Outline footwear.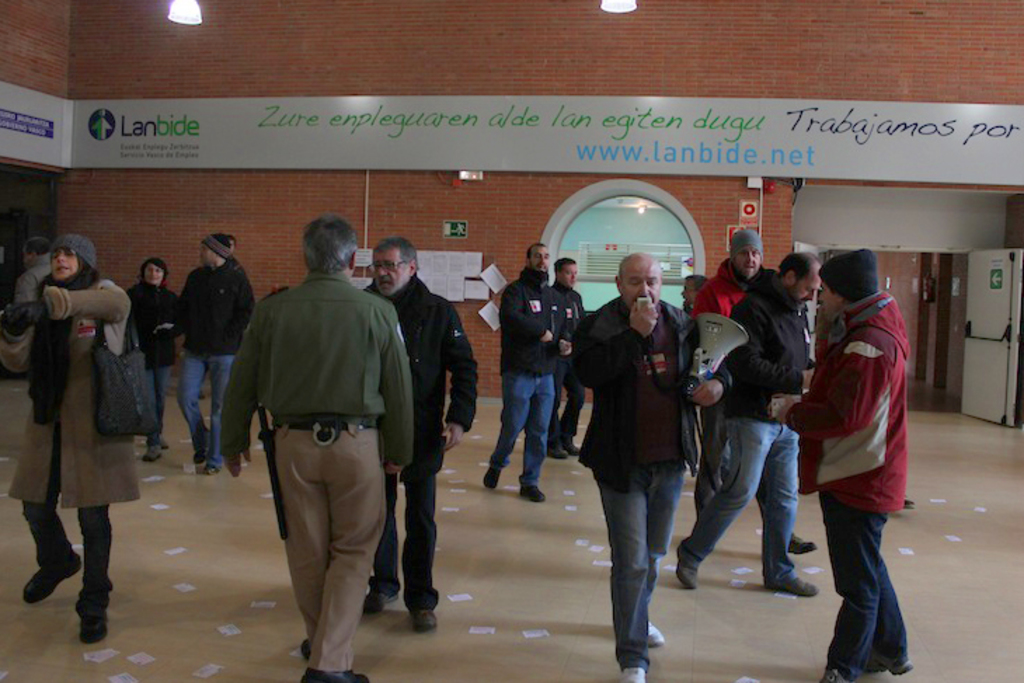
Outline: <region>156, 433, 167, 449</region>.
